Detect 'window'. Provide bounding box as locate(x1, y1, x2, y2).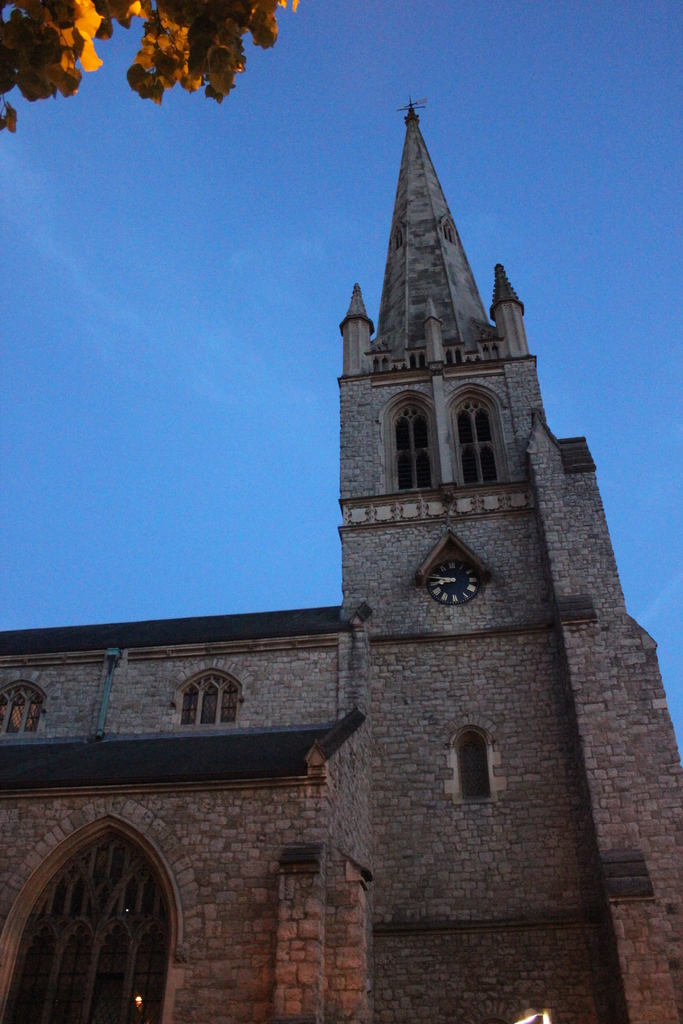
locate(454, 724, 495, 803).
